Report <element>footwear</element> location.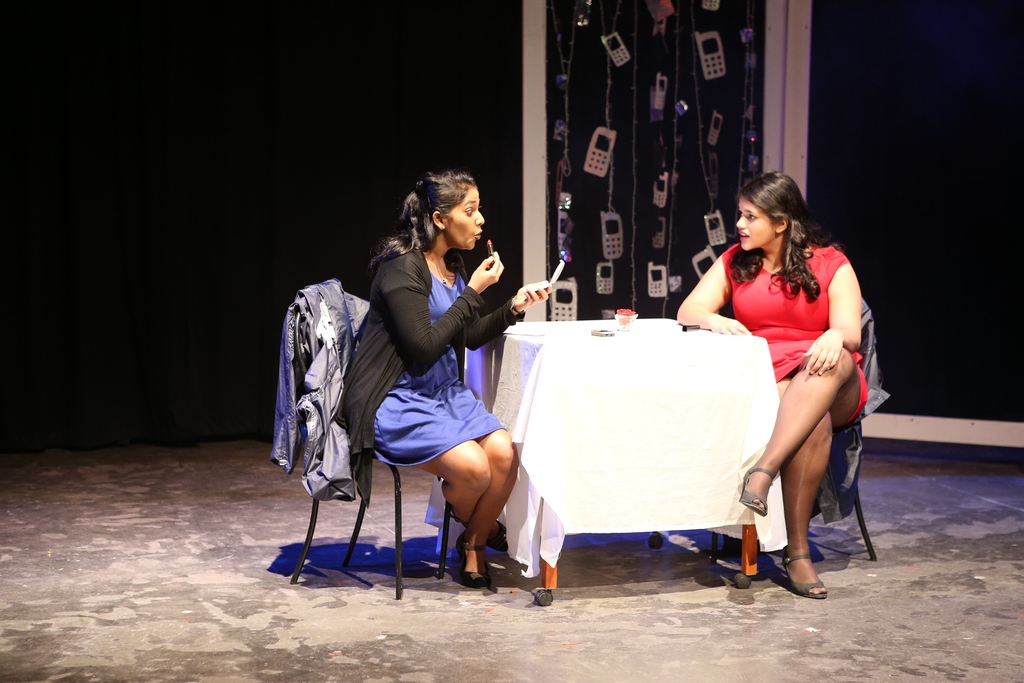
Report: (x1=739, y1=466, x2=775, y2=516).
